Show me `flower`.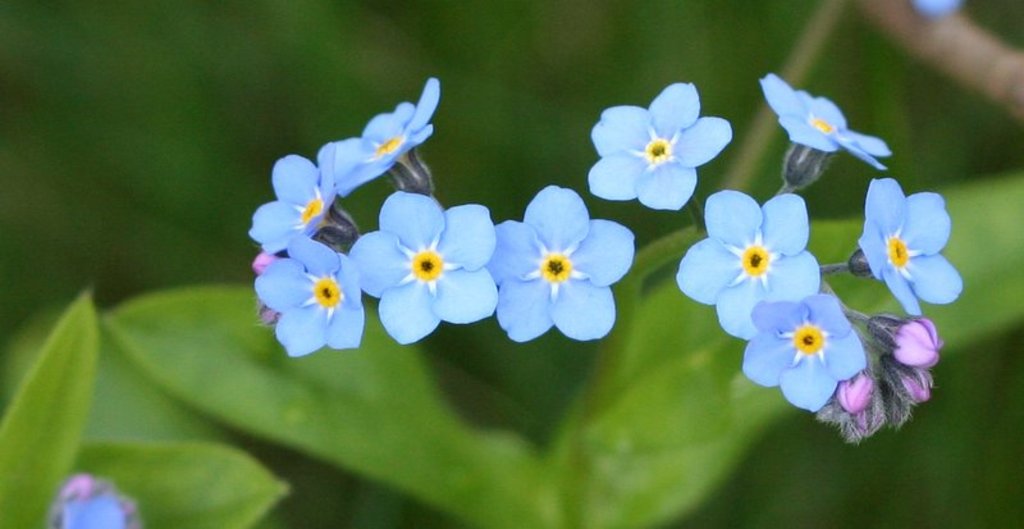
`flower` is here: bbox=(315, 77, 439, 188).
